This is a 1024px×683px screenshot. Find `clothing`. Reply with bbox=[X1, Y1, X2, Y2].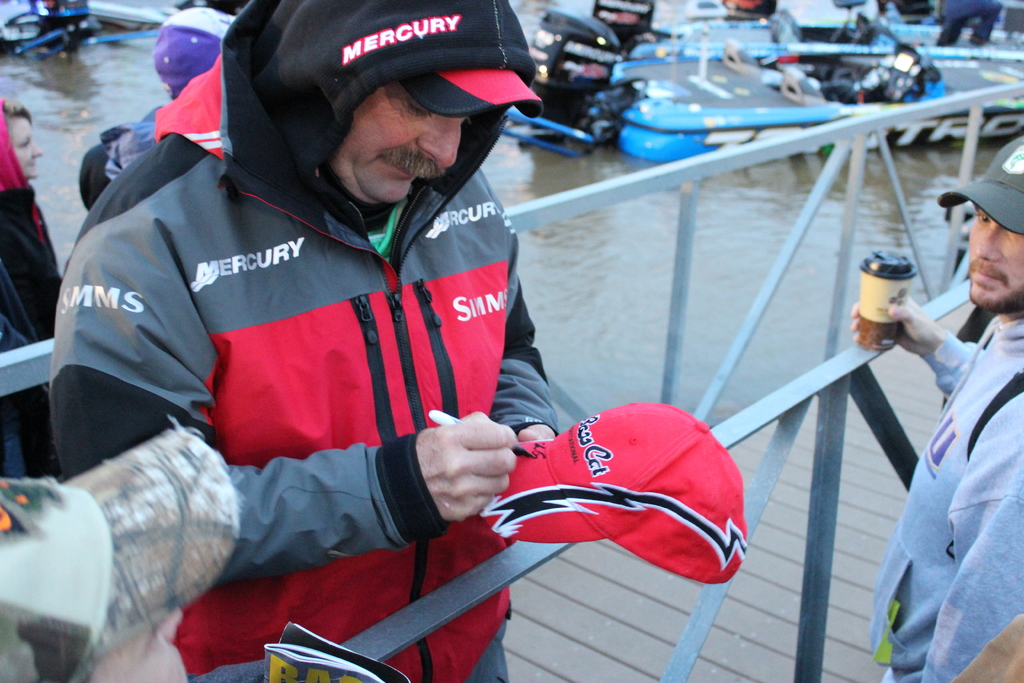
bbox=[83, 108, 180, 210].
